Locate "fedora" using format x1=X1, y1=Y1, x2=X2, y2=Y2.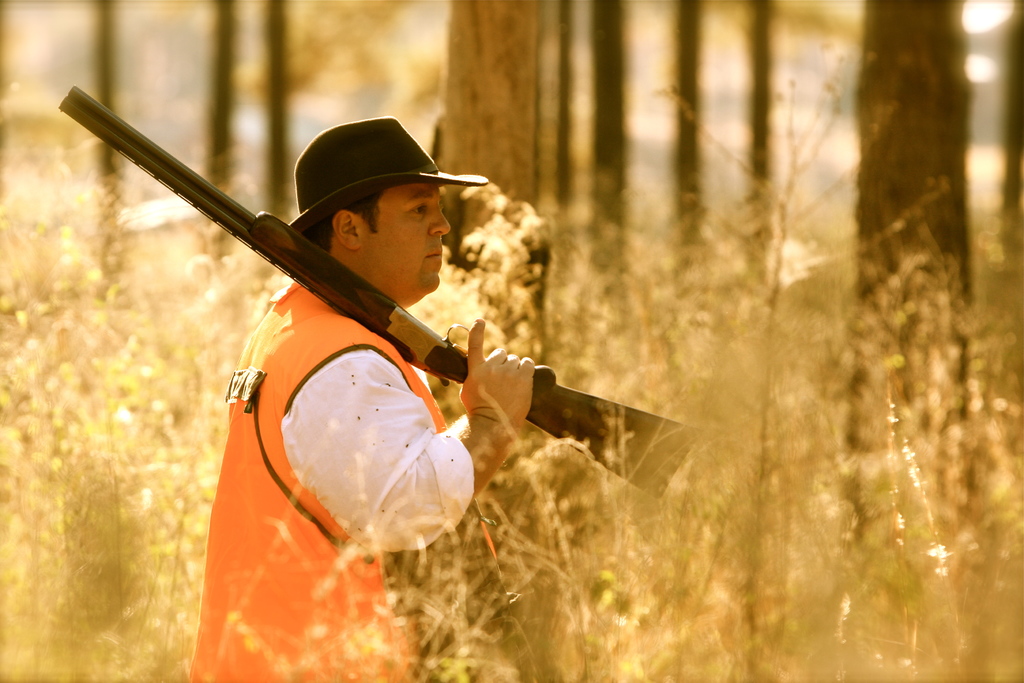
x1=290, y1=114, x2=490, y2=233.
